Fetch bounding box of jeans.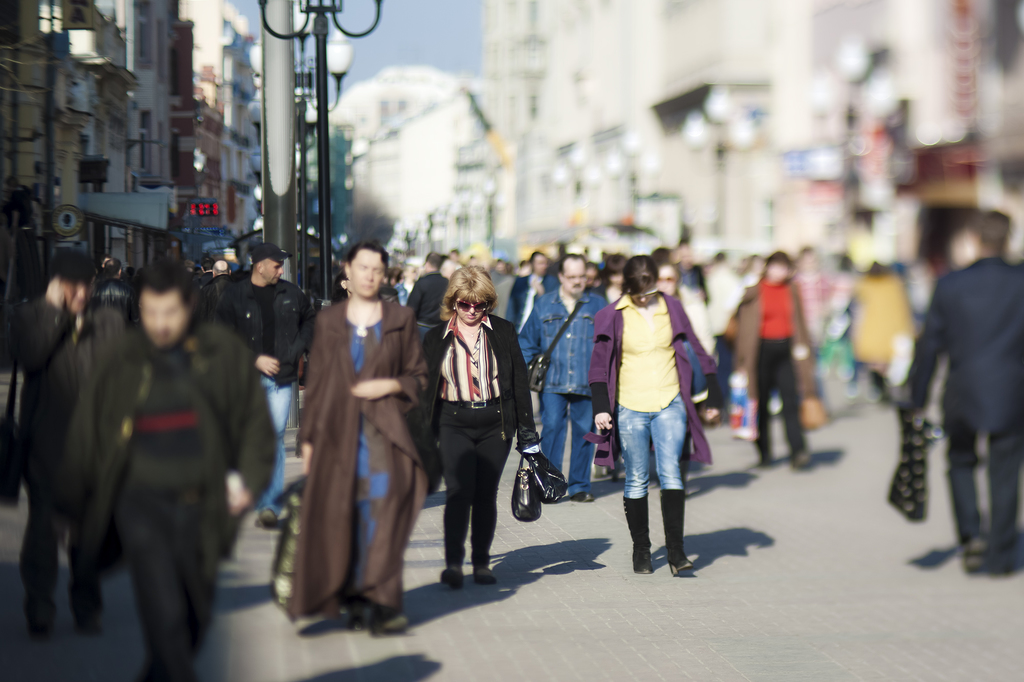
Bbox: <box>436,411,513,572</box>.
